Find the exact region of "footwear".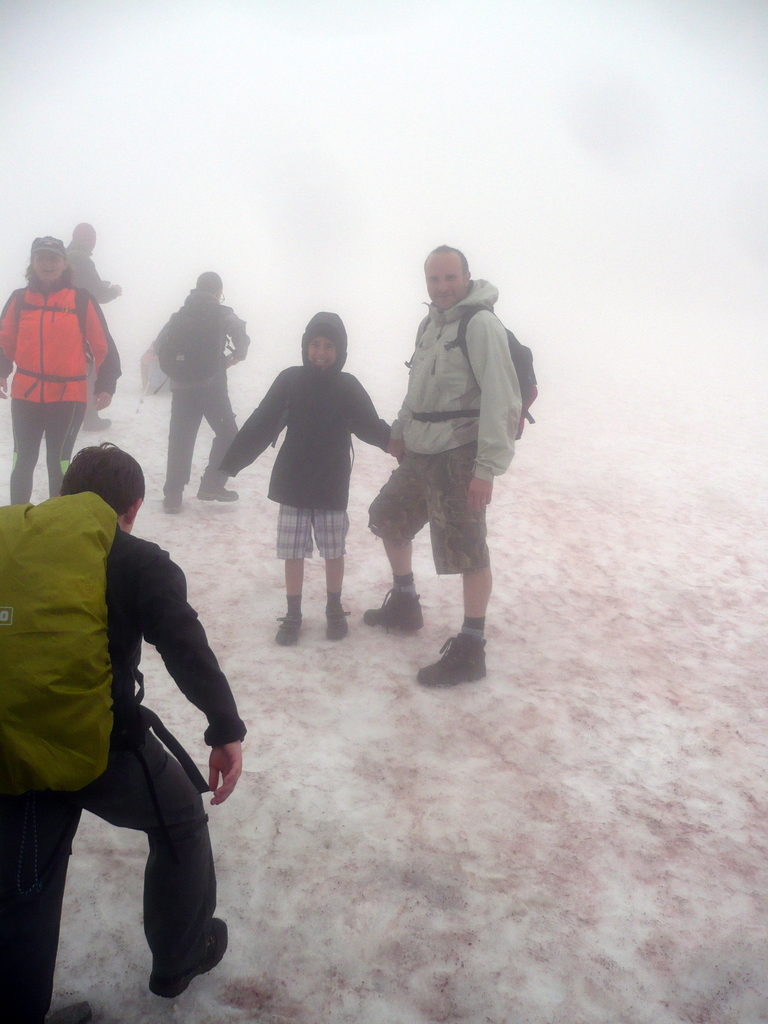
Exact region: box=[323, 596, 360, 640].
